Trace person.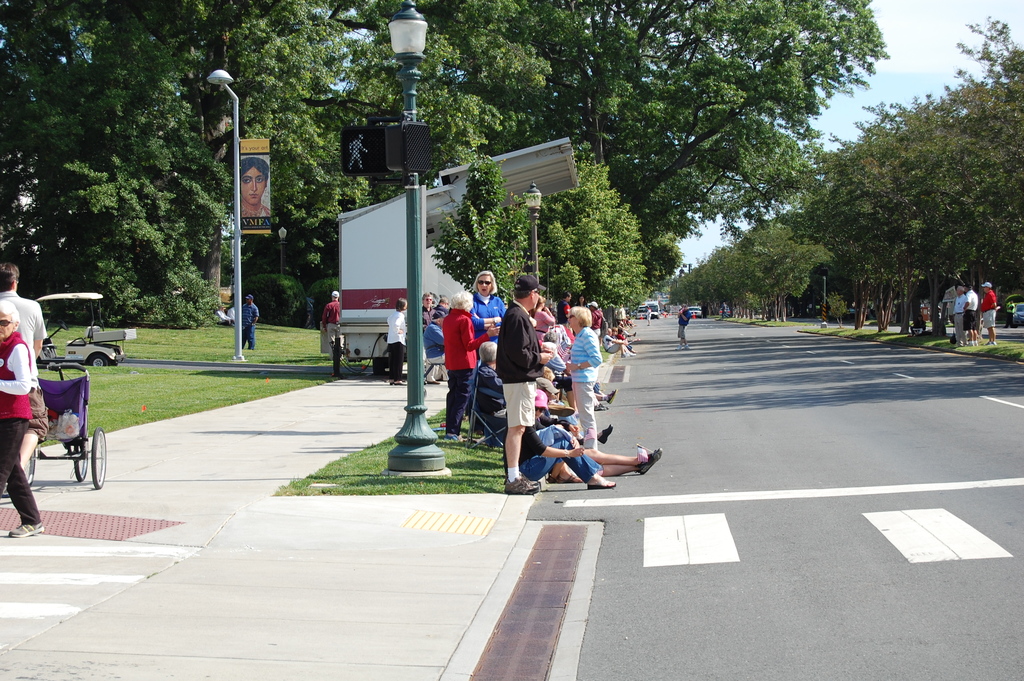
Traced to (left=489, top=265, right=557, bottom=492).
